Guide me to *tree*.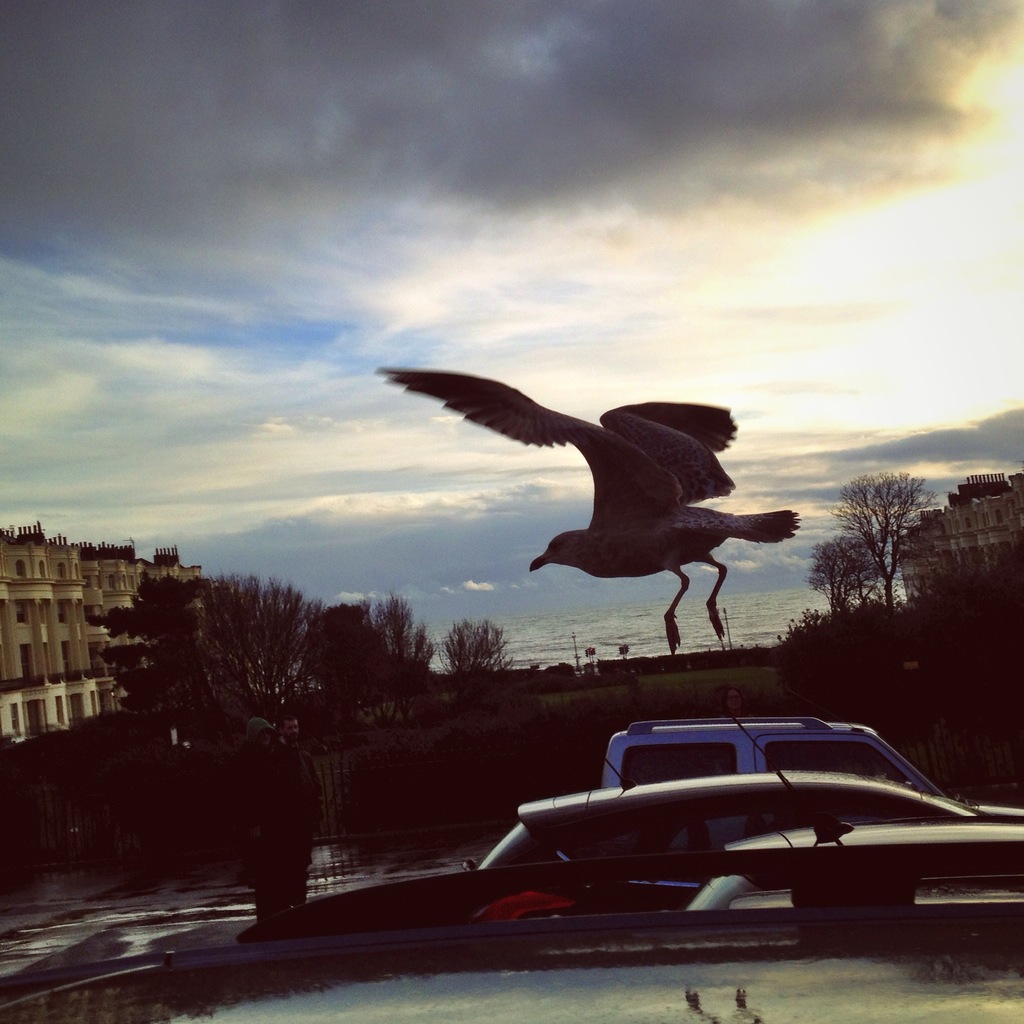
Guidance: (x1=81, y1=567, x2=223, y2=740).
